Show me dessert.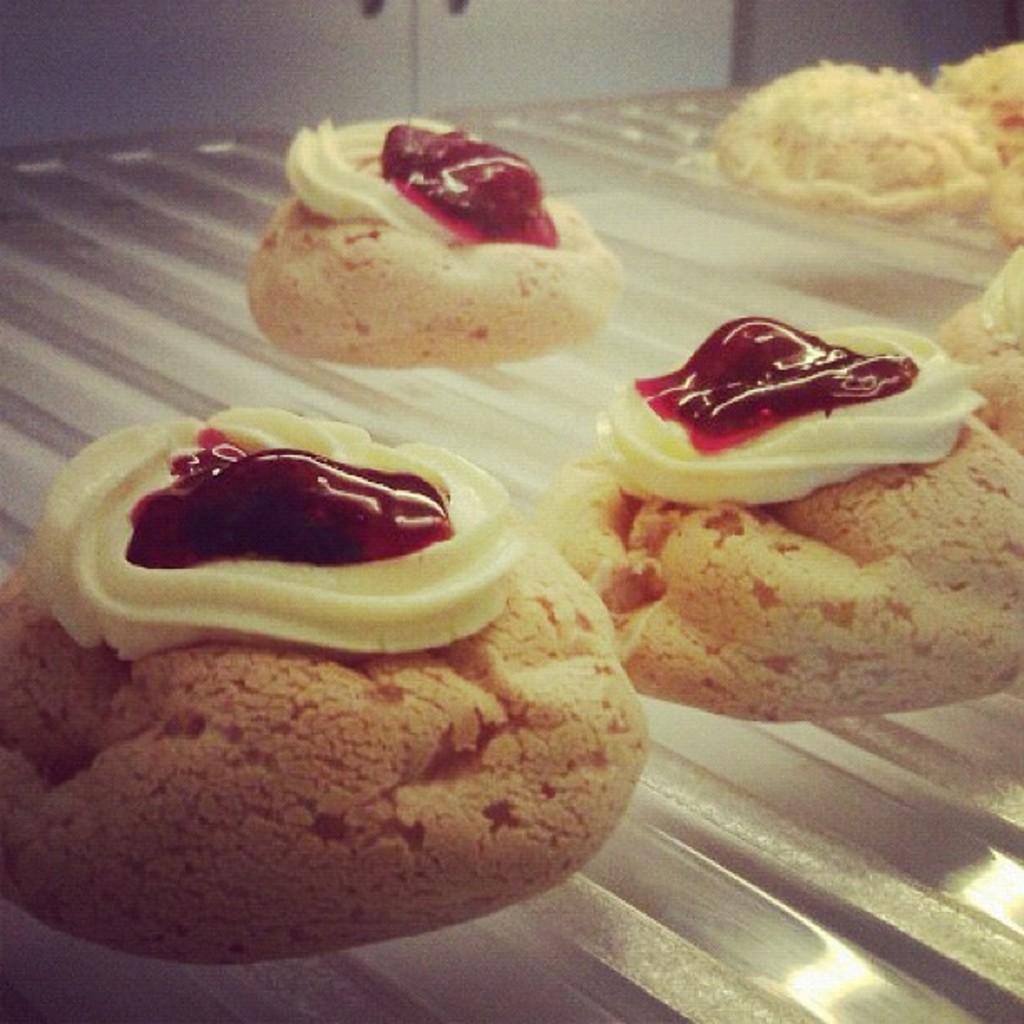
dessert is here: 989, 156, 1022, 236.
